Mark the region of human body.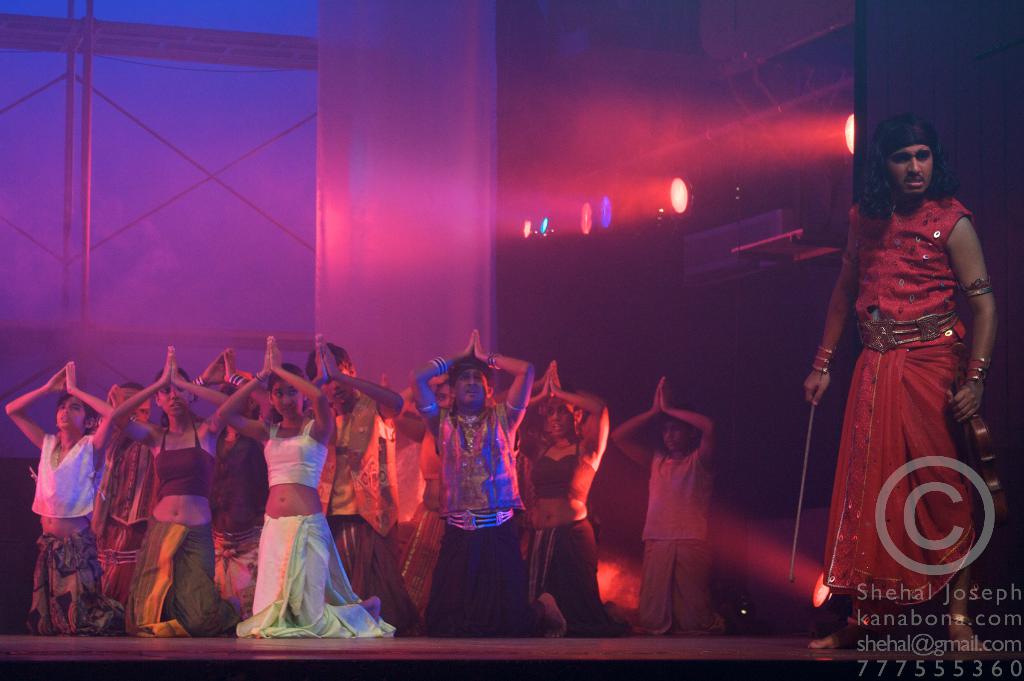
Region: (816,113,1005,620).
